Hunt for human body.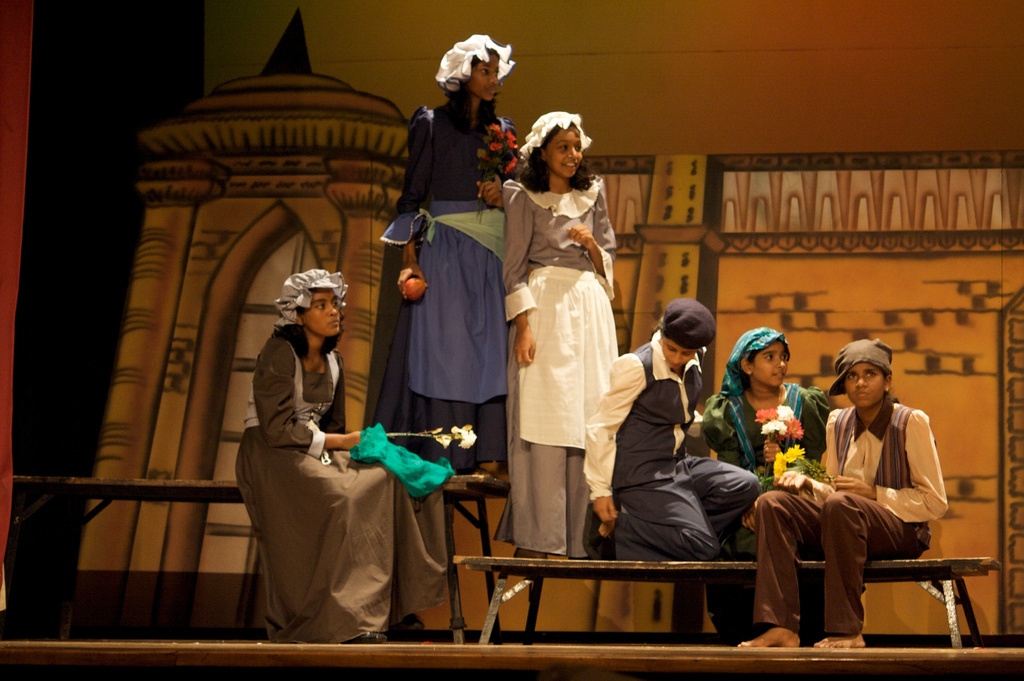
Hunted down at Rect(572, 284, 751, 558).
